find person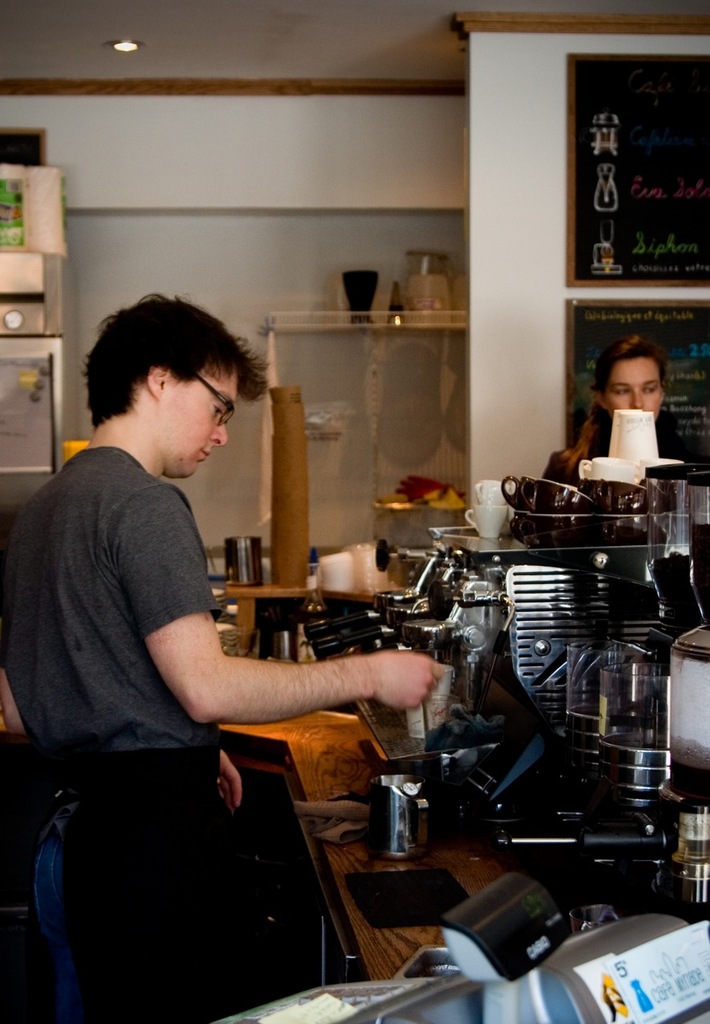
[left=534, top=332, right=694, bottom=624]
